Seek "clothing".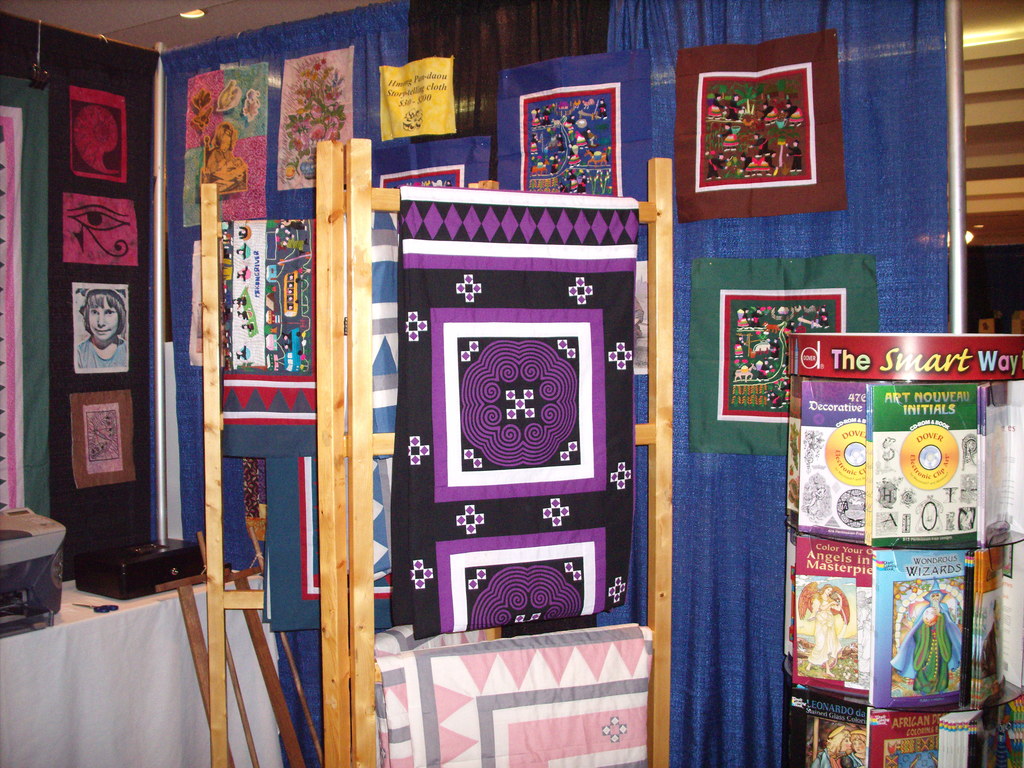
box(198, 125, 258, 203).
